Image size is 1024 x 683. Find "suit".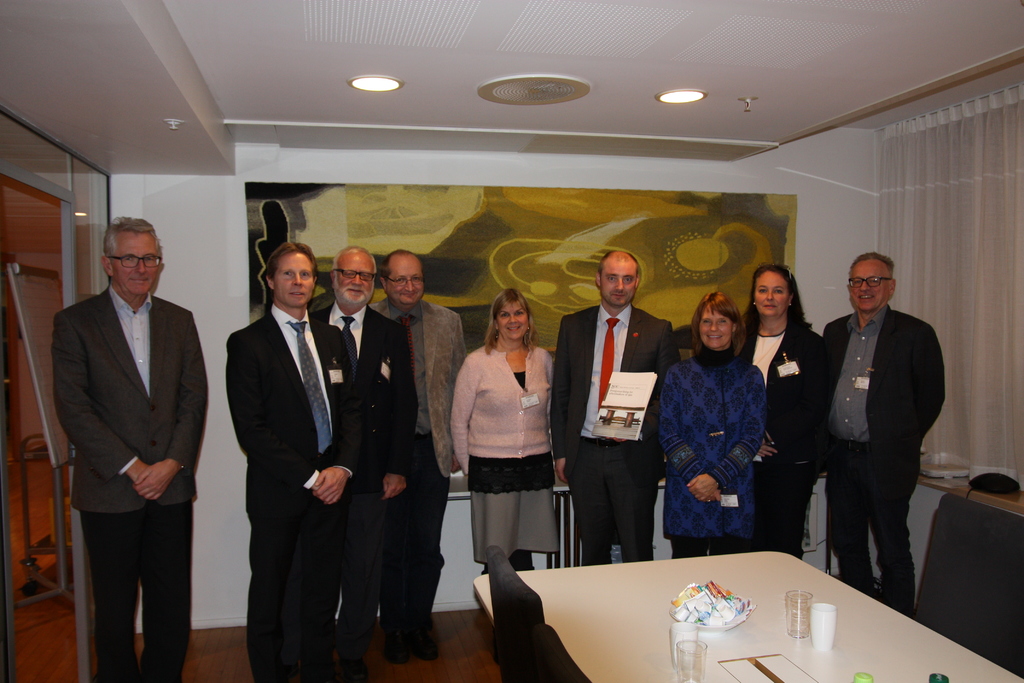
<bbox>735, 322, 825, 557</bbox>.
